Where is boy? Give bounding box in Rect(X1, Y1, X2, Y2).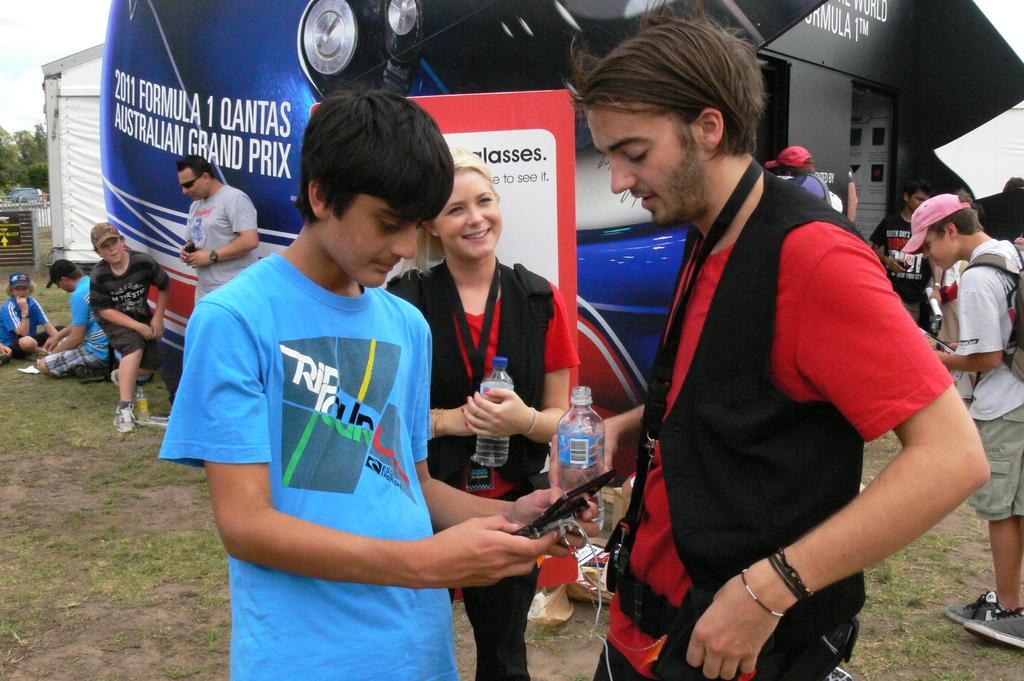
Rect(158, 92, 605, 680).
